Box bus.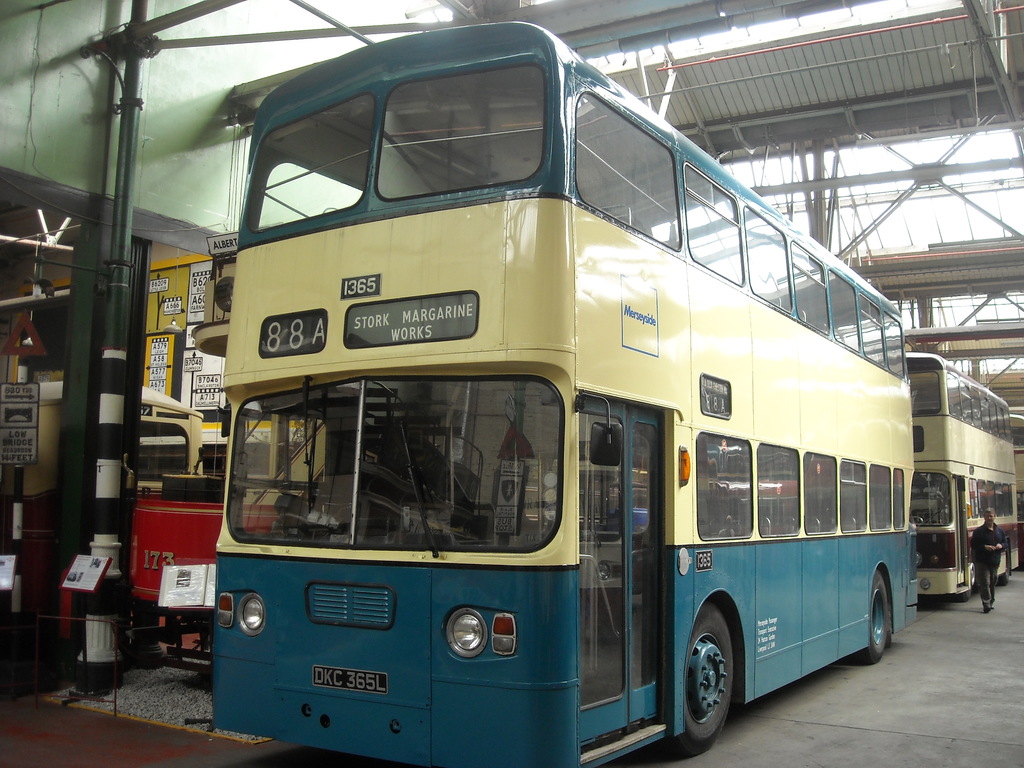
locate(898, 351, 1021, 602).
